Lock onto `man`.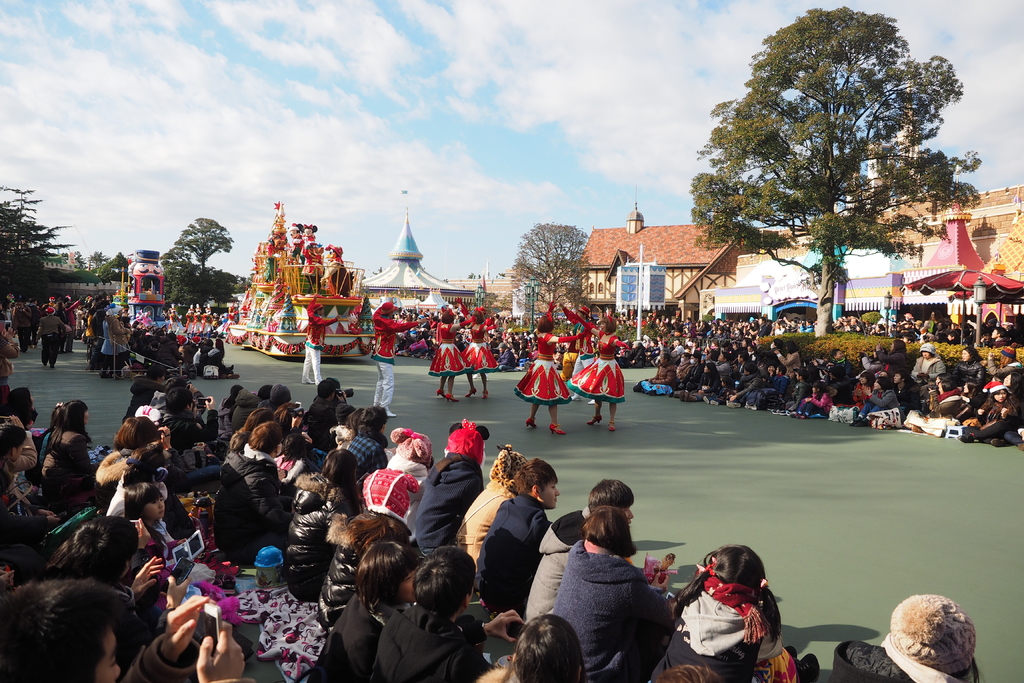
Locked: [left=300, top=292, right=342, bottom=381].
